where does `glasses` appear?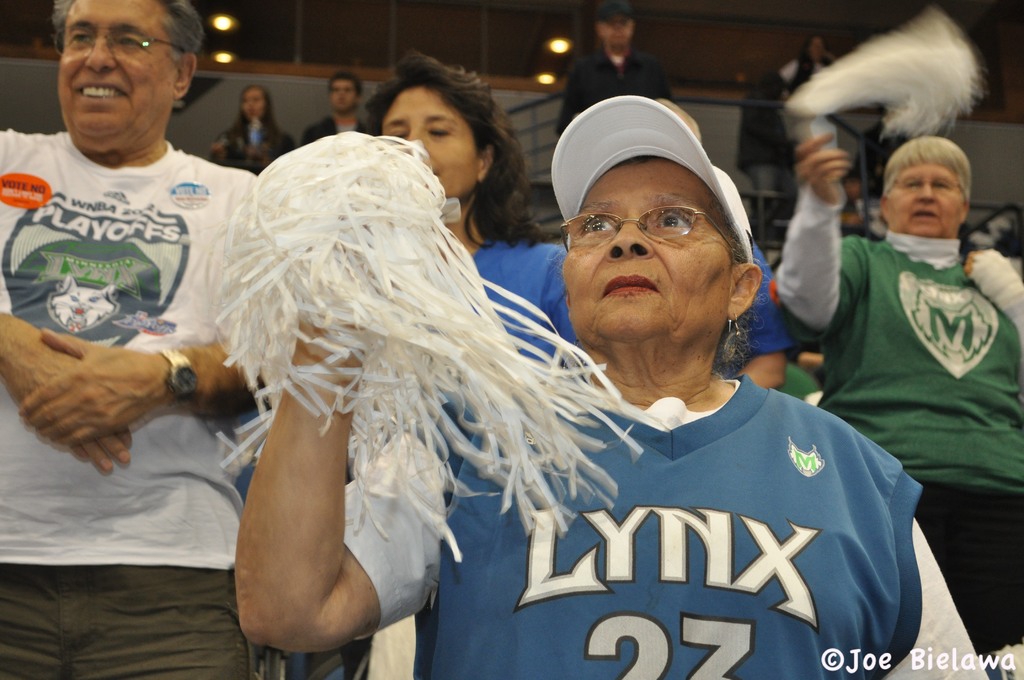
Appears at locate(894, 177, 963, 194).
